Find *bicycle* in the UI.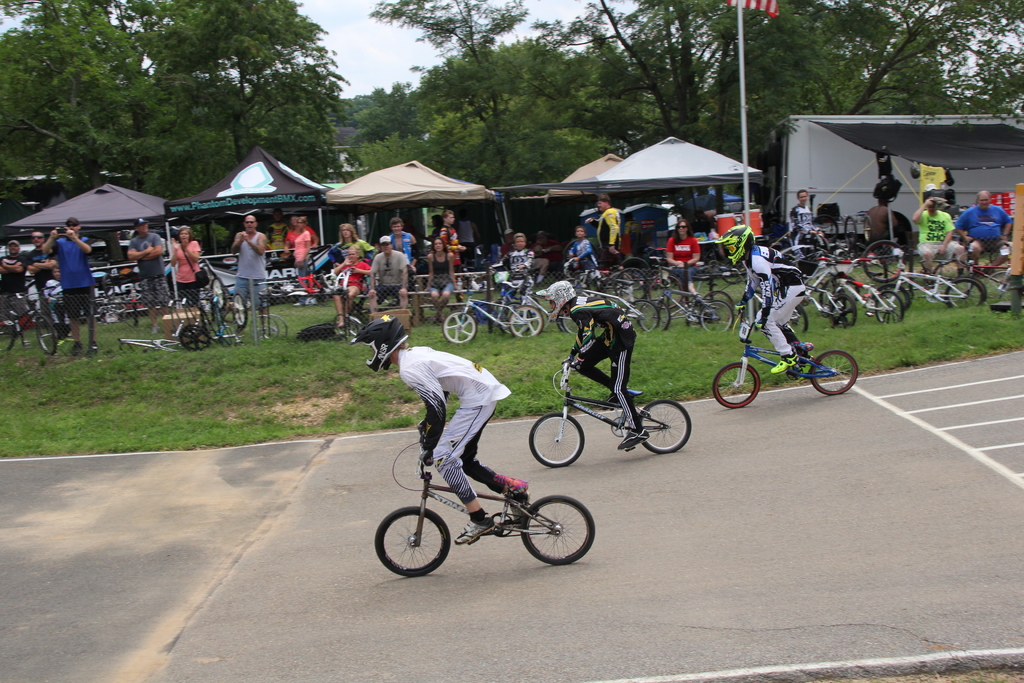
UI element at x1=822 y1=276 x2=906 y2=325.
